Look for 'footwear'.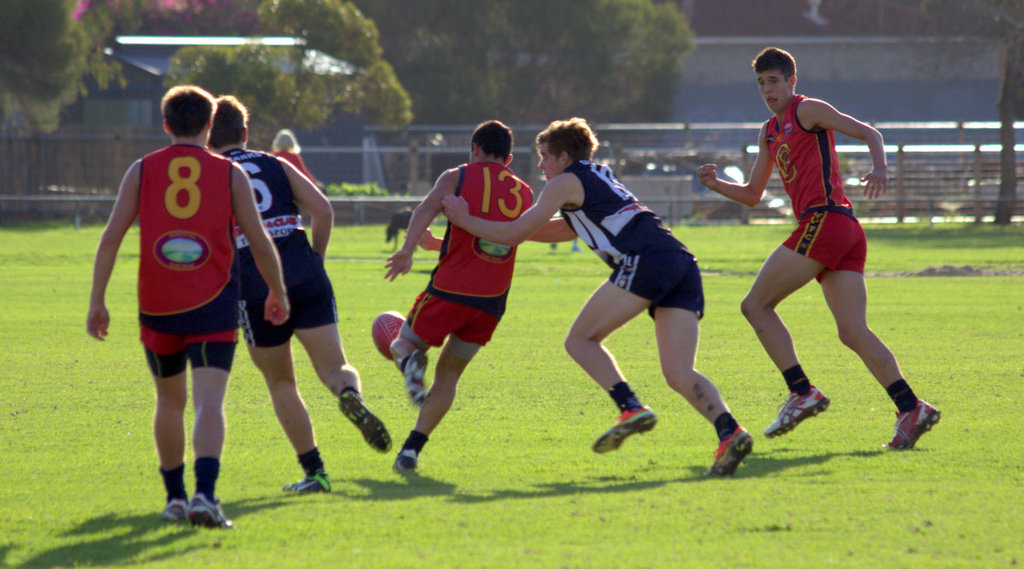
Found: (337,387,392,454).
